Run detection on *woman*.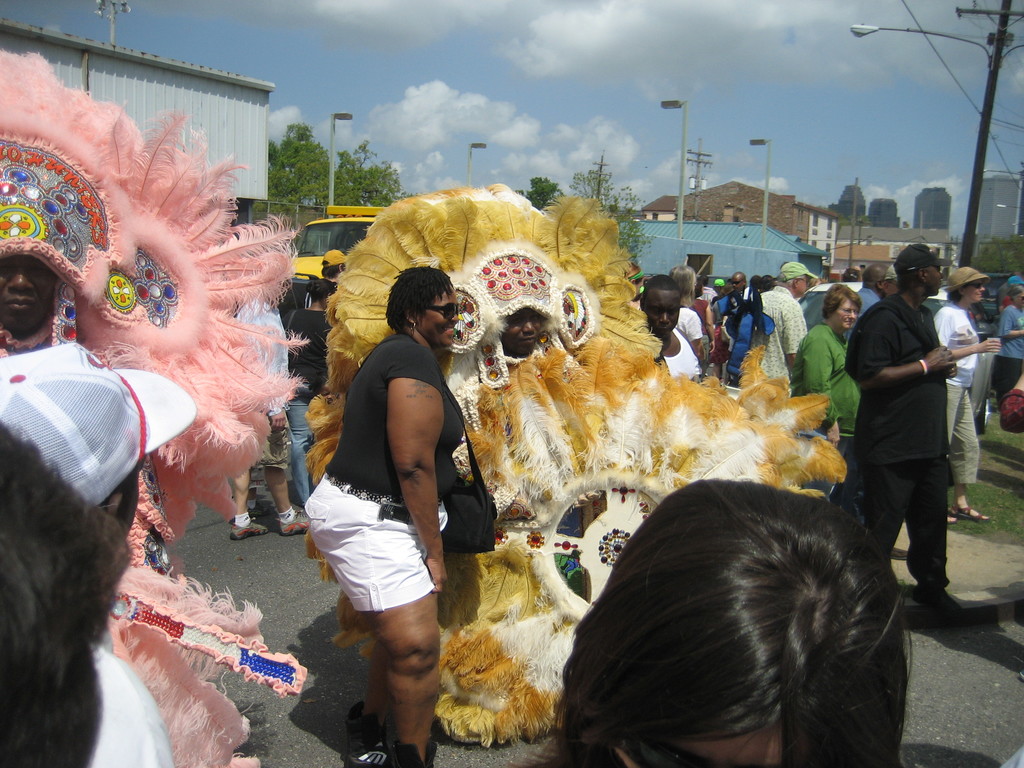
Result: locate(933, 261, 999, 531).
